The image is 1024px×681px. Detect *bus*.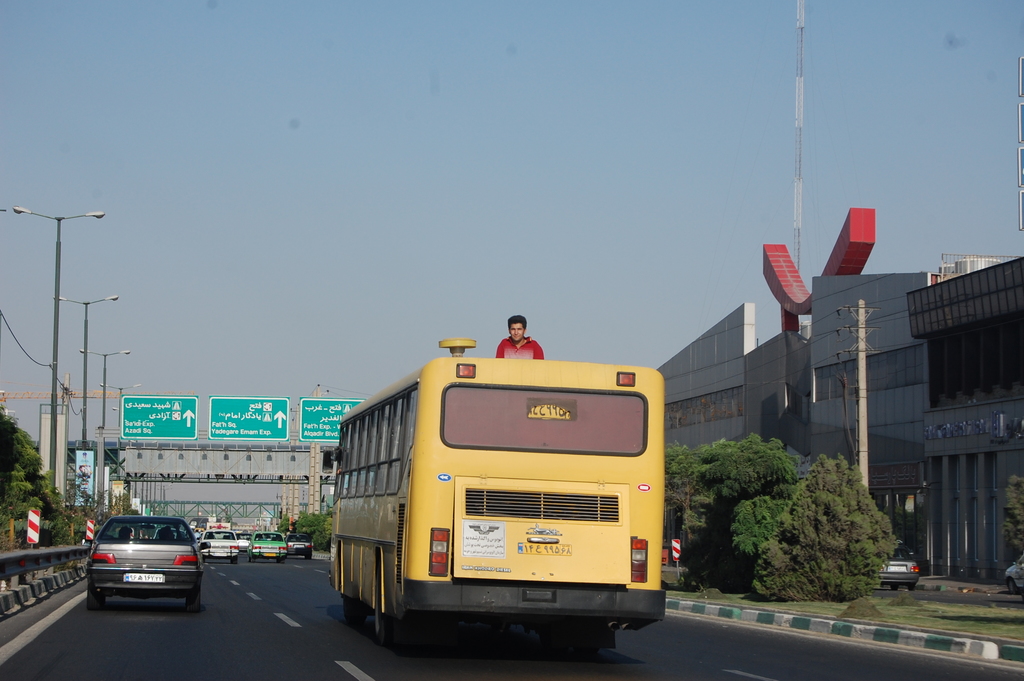
Detection: 319, 332, 669, 646.
